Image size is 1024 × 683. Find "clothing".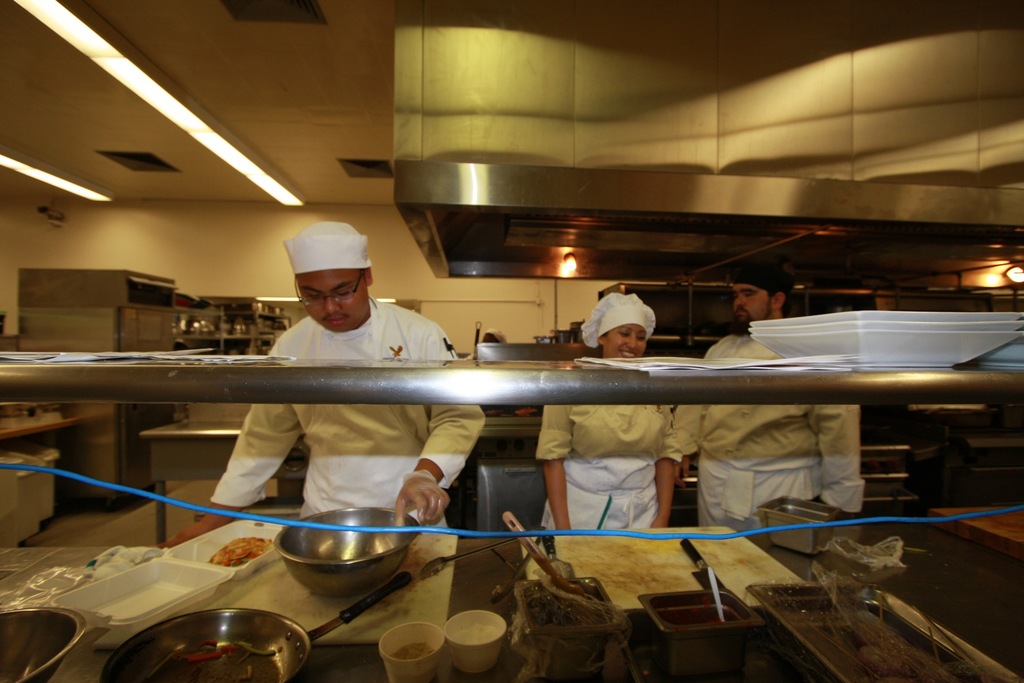
x1=531, y1=404, x2=678, y2=682.
